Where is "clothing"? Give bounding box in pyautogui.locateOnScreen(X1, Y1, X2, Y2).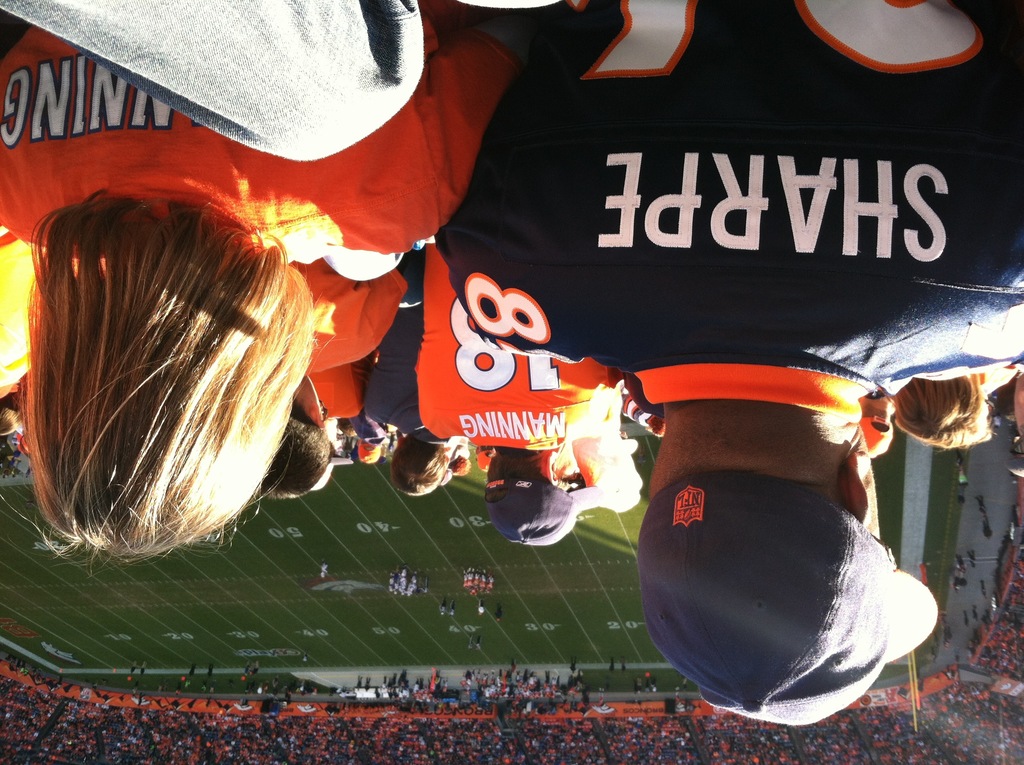
pyautogui.locateOnScreen(0, 0, 520, 266).
